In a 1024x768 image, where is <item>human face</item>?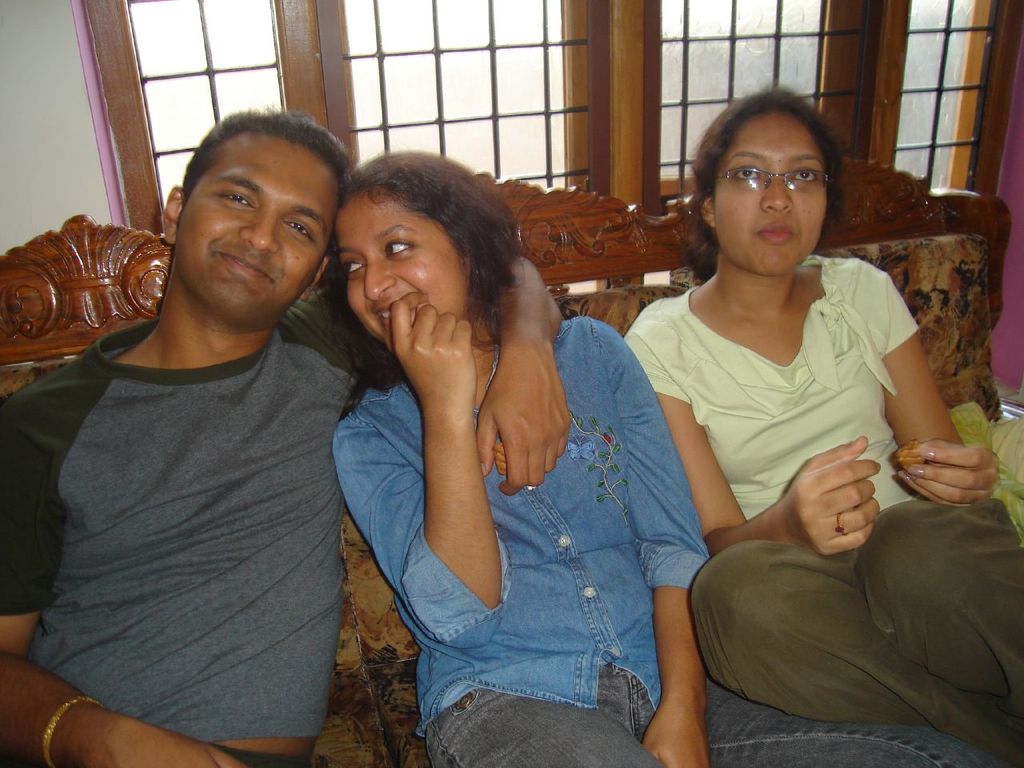
region(710, 122, 834, 274).
